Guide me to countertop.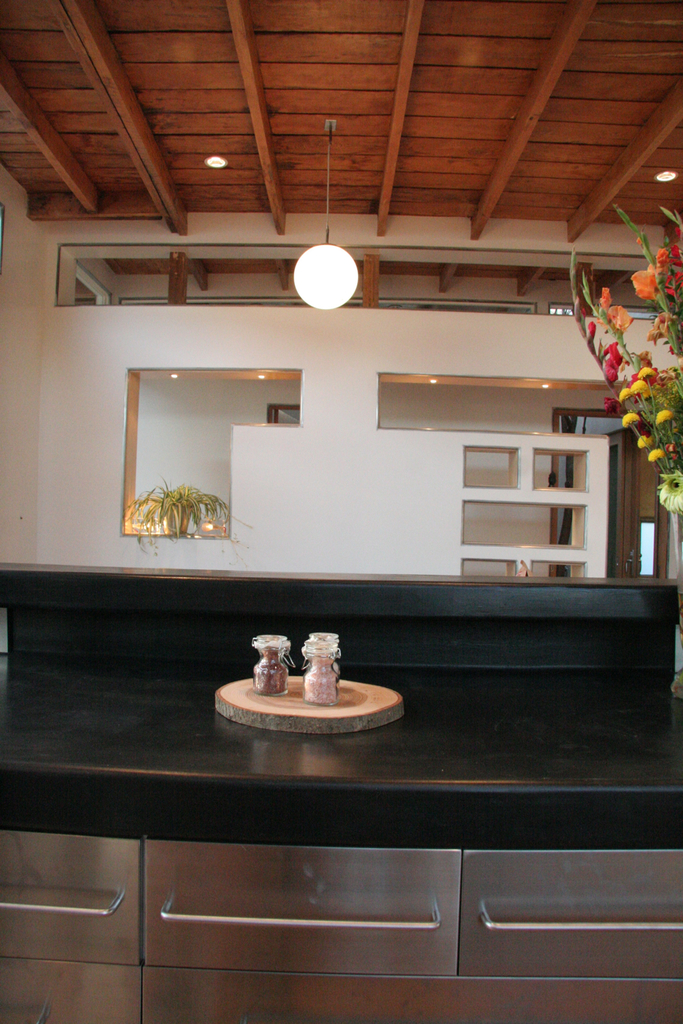
Guidance: 0:584:679:1020.
